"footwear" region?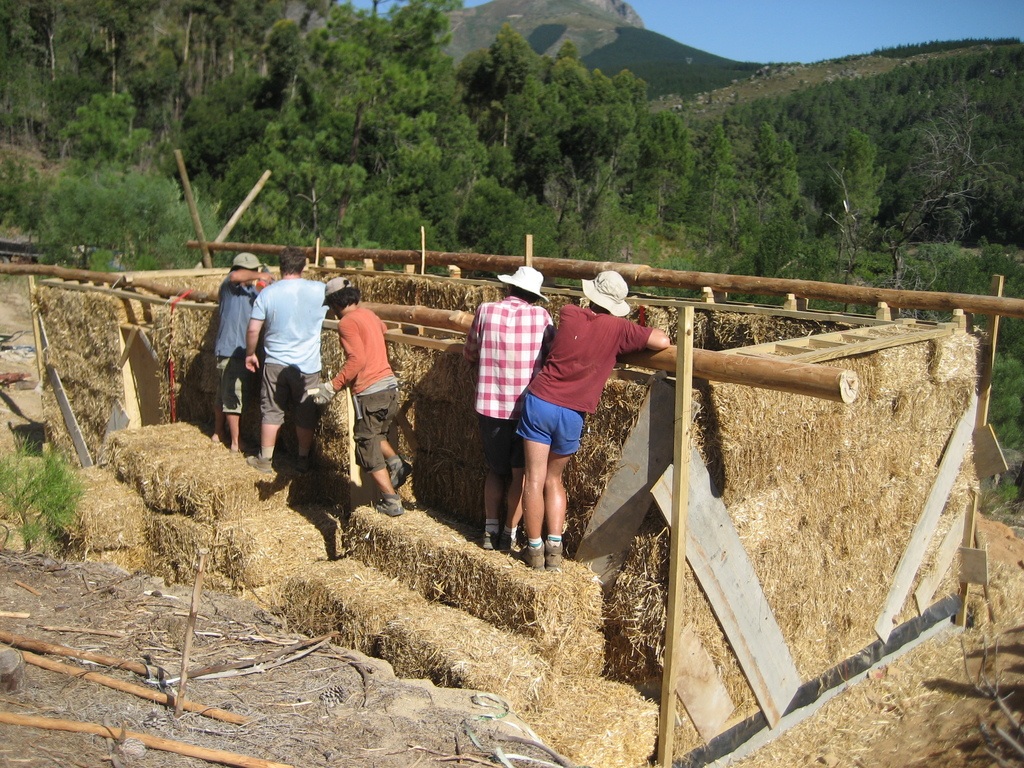
<region>244, 450, 275, 477</region>
